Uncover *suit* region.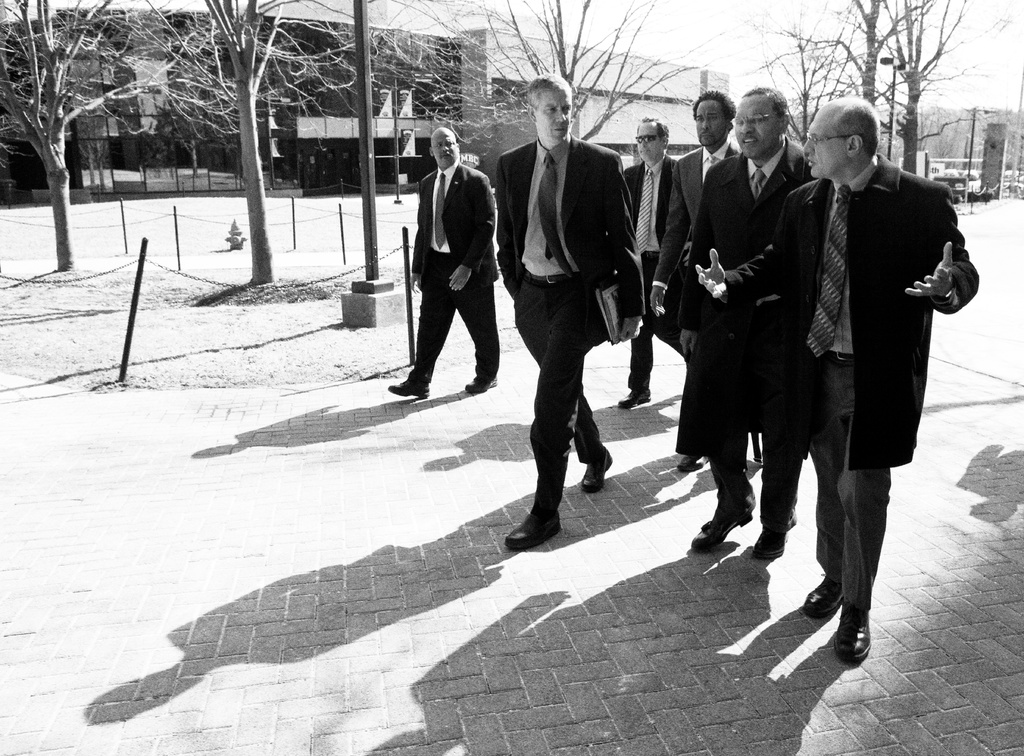
Uncovered: left=504, top=92, right=641, bottom=526.
